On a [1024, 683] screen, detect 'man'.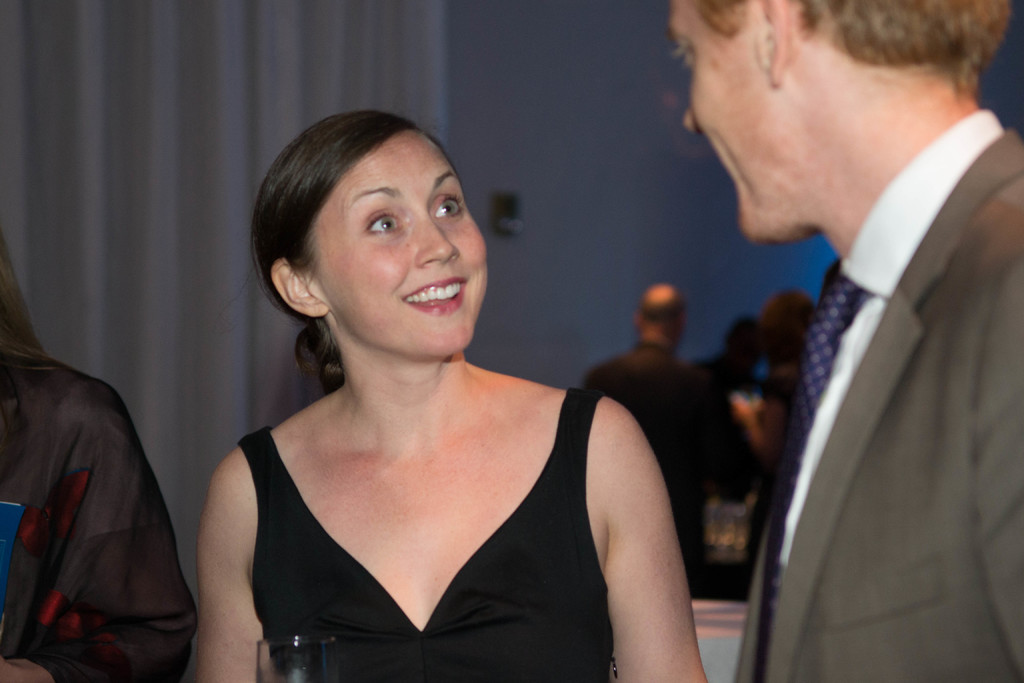
rect(582, 281, 701, 591).
